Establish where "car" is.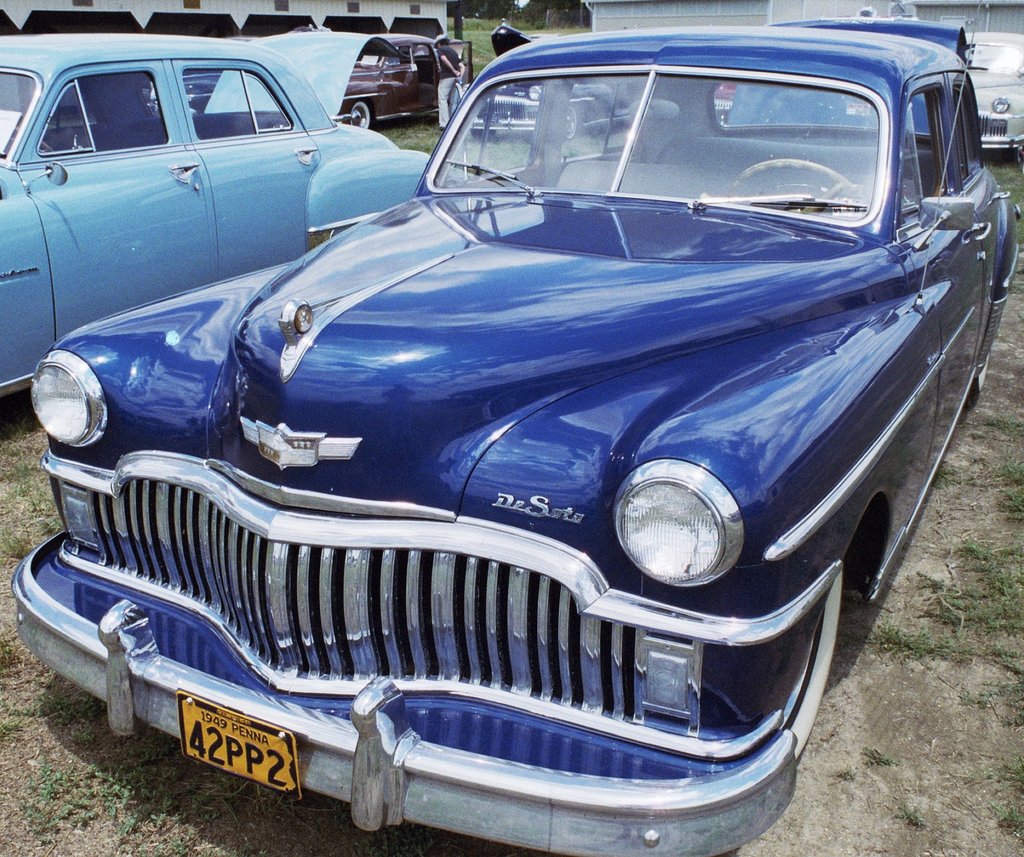
Established at <region>332, 34, 476, 132</region>.
